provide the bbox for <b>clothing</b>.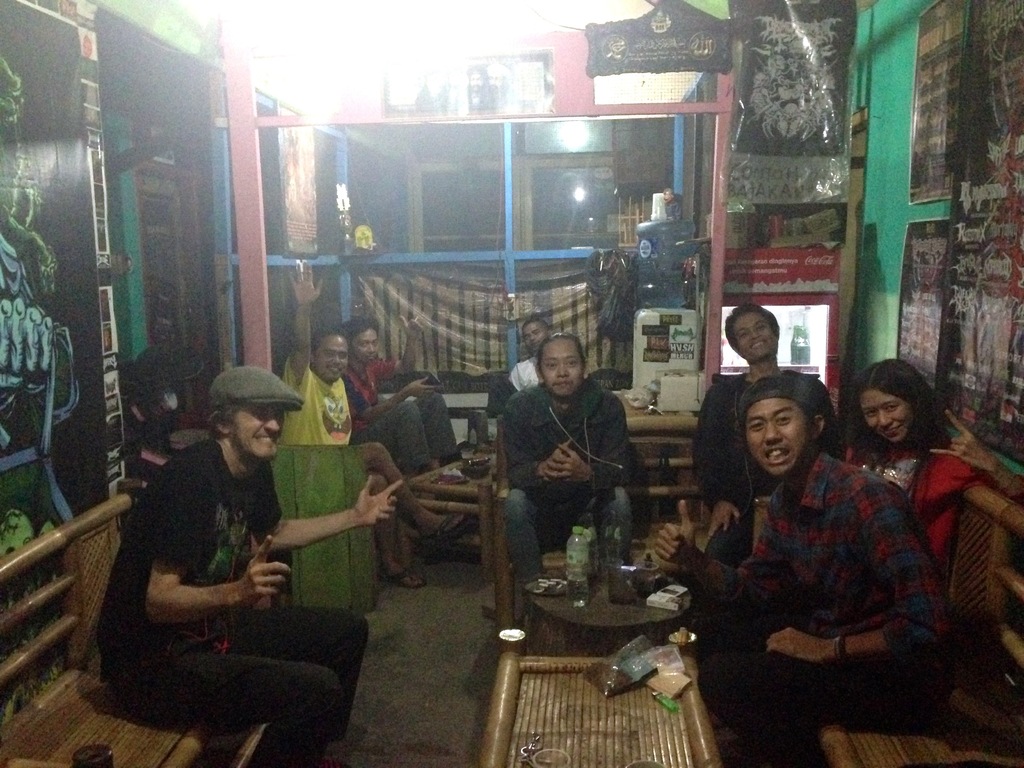
(279,355,352,445).
